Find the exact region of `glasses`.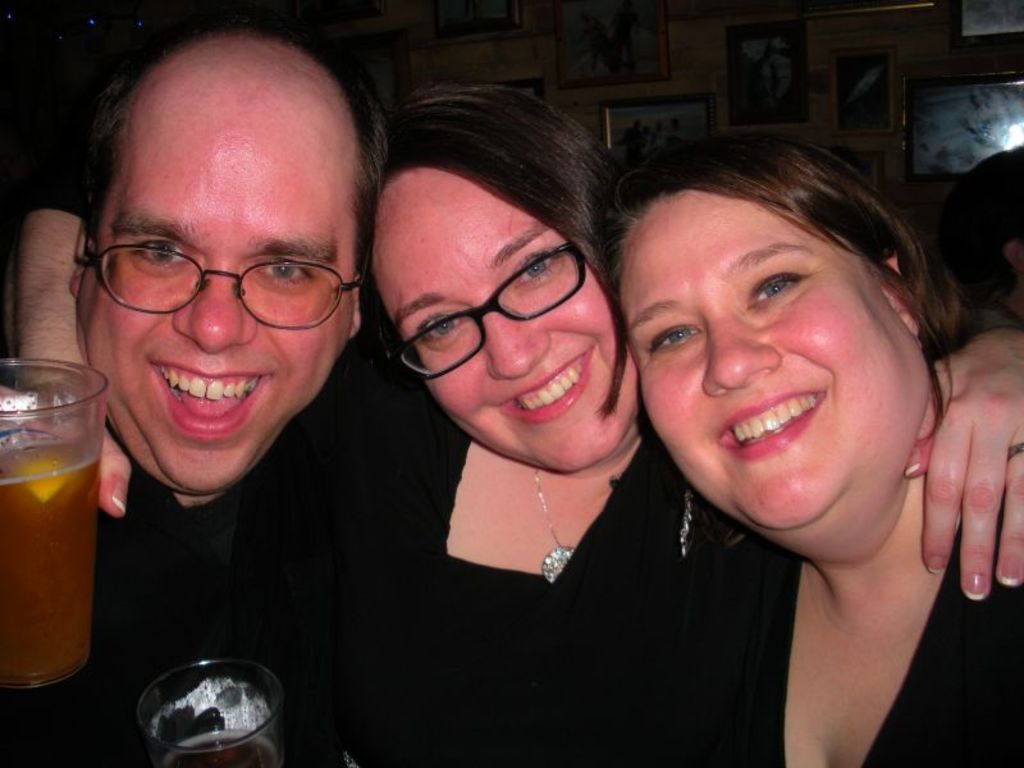
Exact region: bbox=(81, 218, 349, 320).
